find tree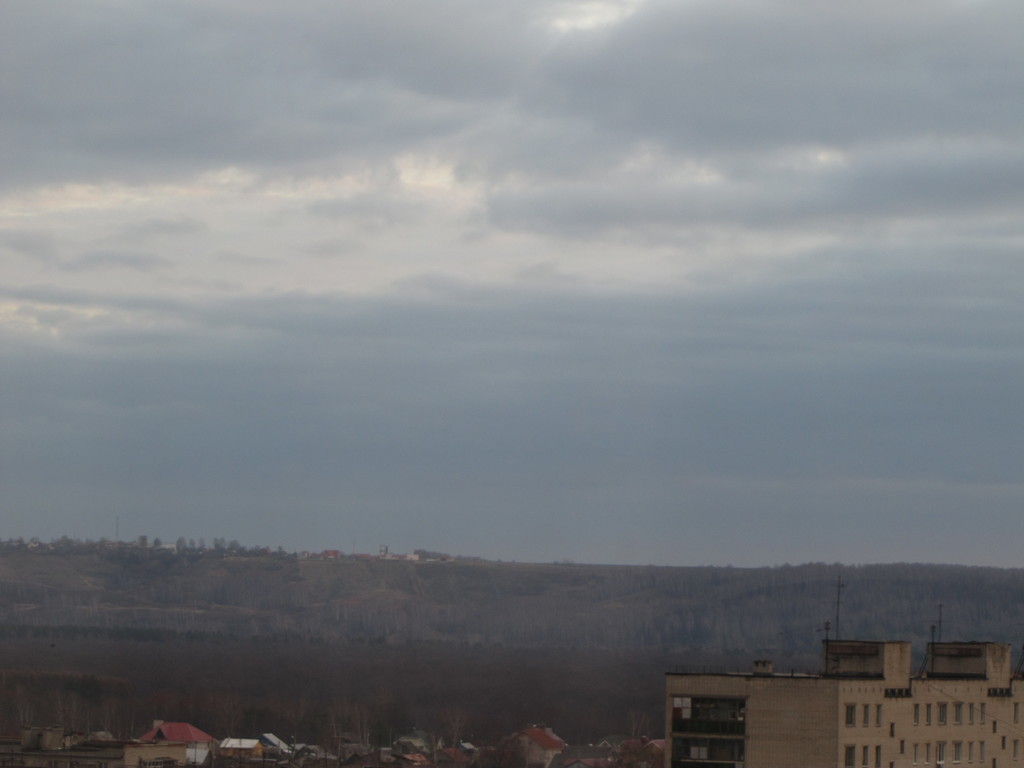
x1=198, y1=536, x2=205, y2=551
